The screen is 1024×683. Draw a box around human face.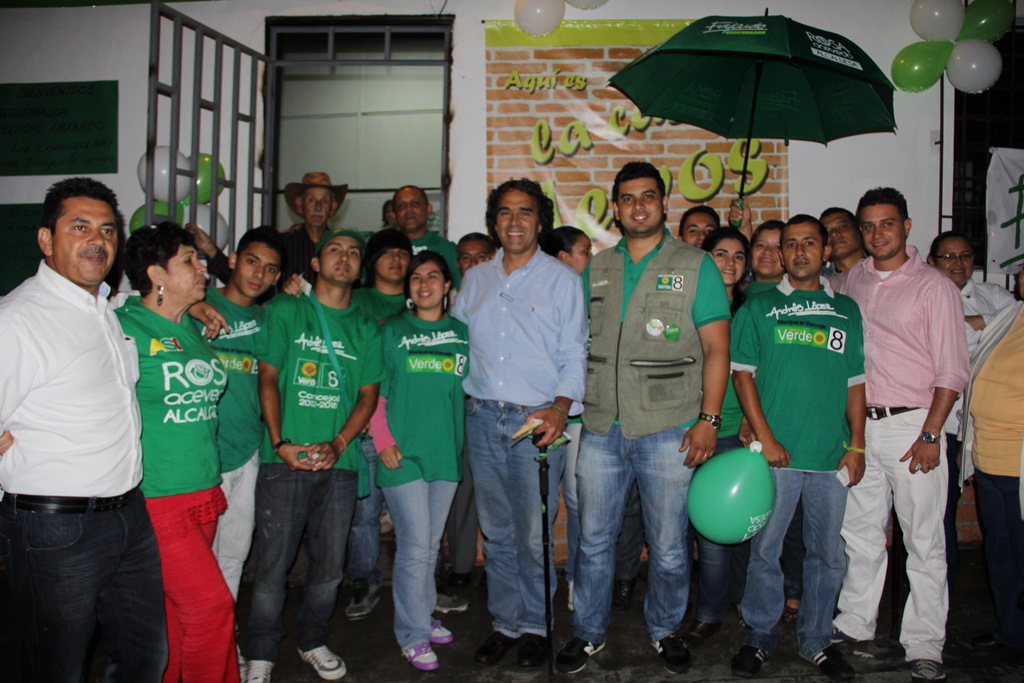
Rect(51, 197, 115, 288).
